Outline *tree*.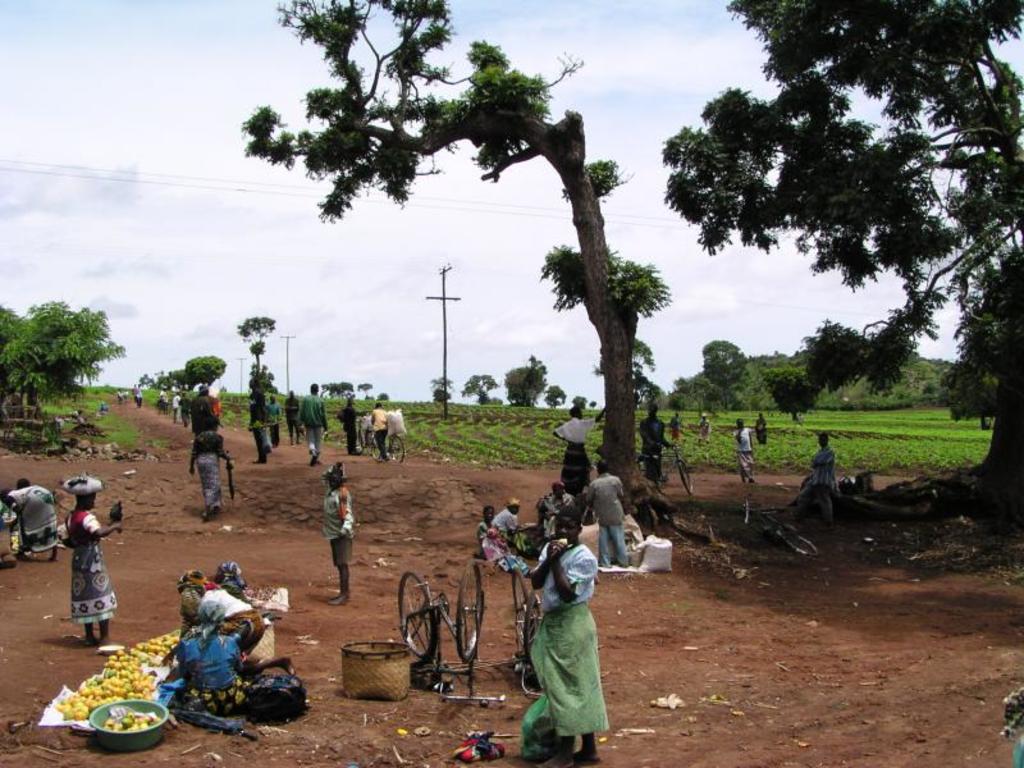
Outline: region(461, 370, 497, 402).
